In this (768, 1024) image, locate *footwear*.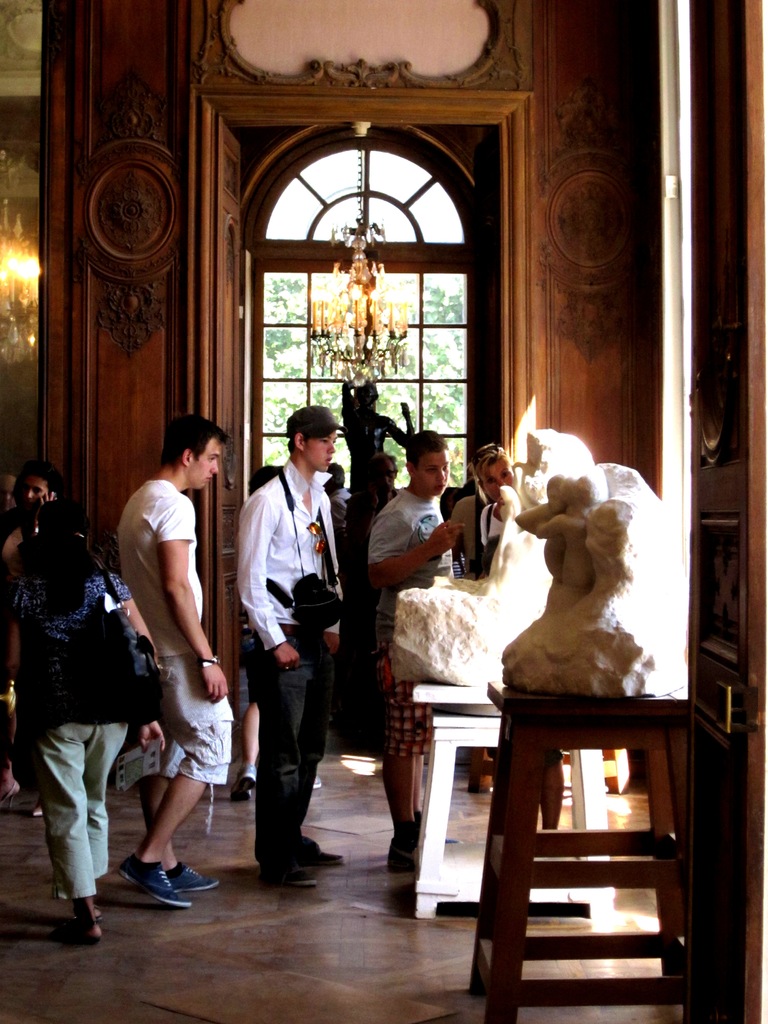
Bounding box: x1=168, y1=860, x2=223, y2=895.
